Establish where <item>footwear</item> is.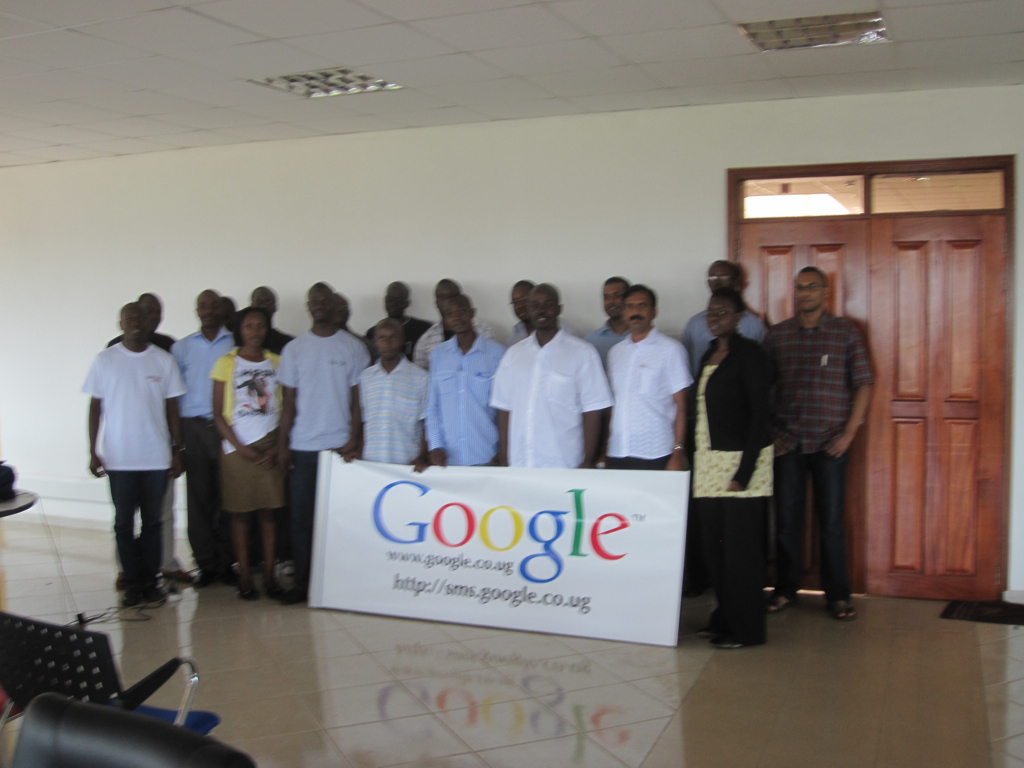
Established at rect(119, 575, 137, 598).
